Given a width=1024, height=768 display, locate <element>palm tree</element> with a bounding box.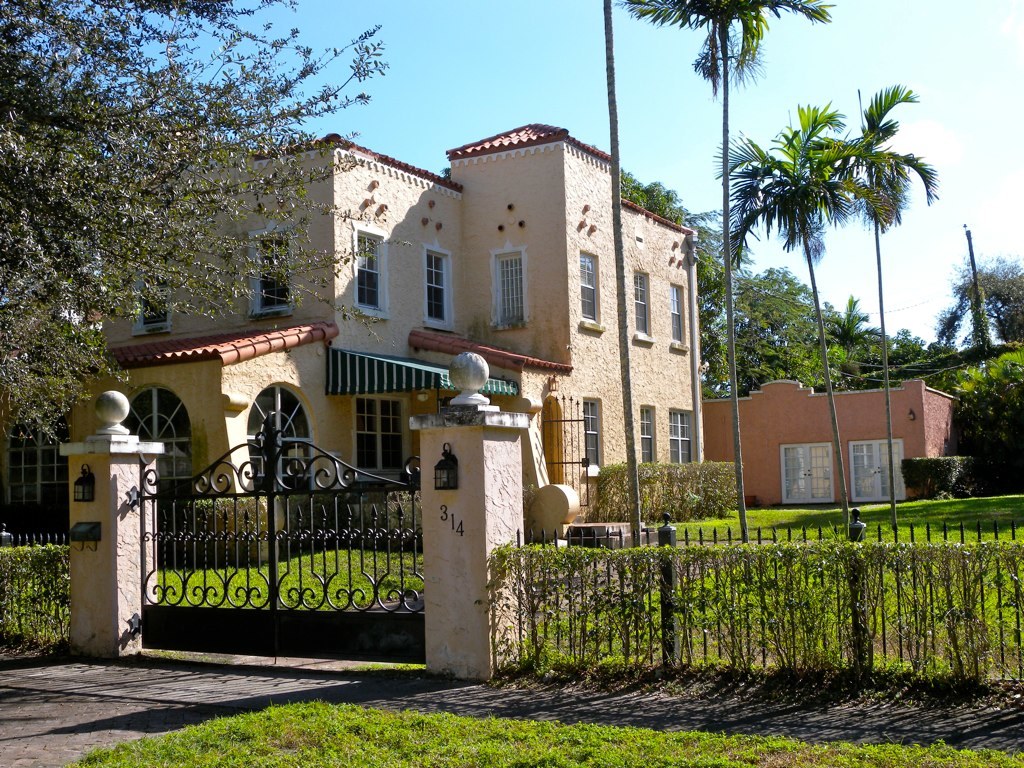
Located: 711/270/808/391.
